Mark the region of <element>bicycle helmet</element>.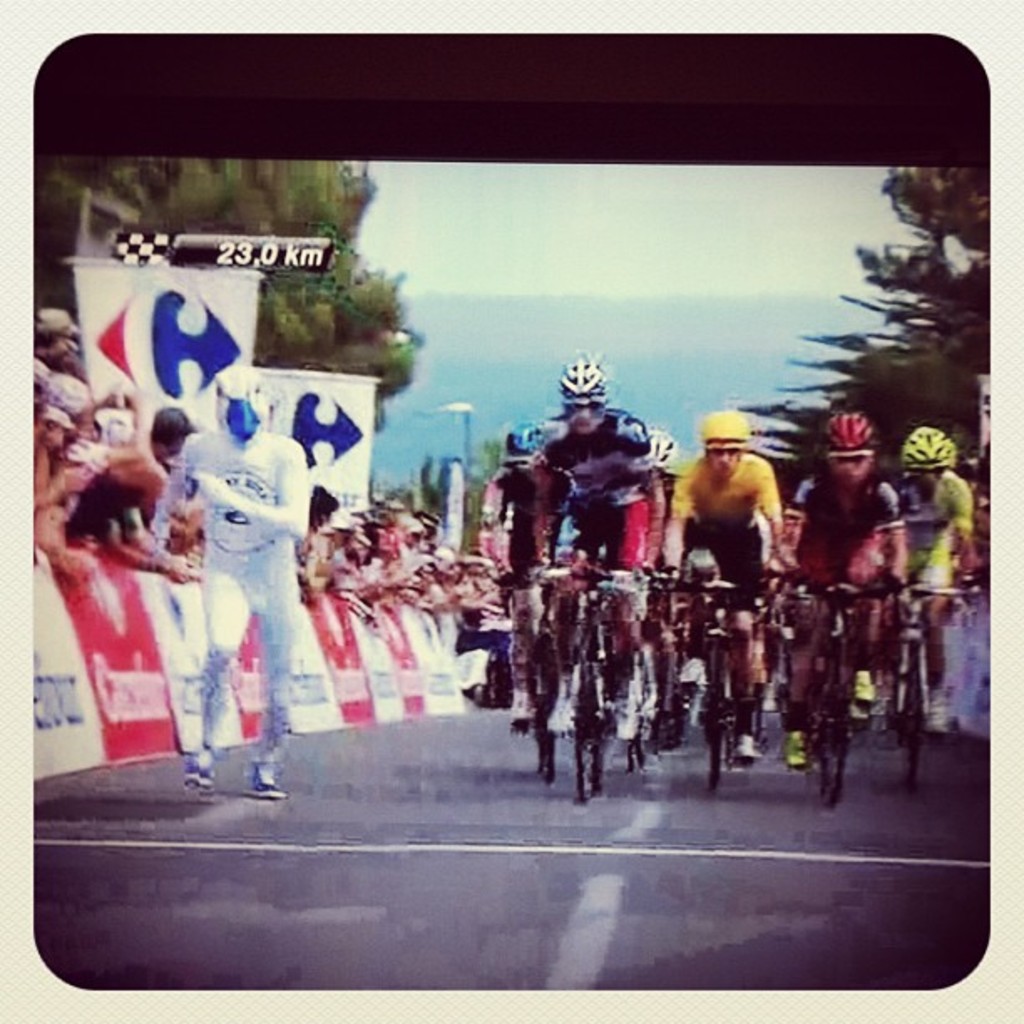
Region: x1=646 y1=427 x2=679 y2=484.
